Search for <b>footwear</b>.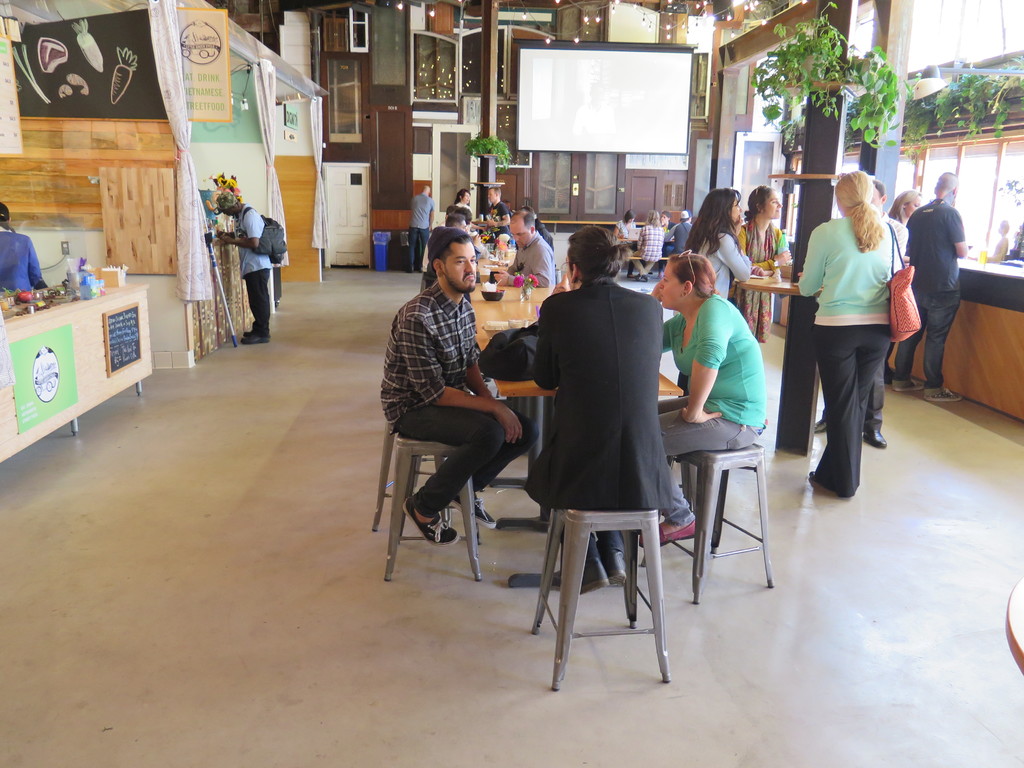
Found at left=639, top=515, right=696, bottom=543.
